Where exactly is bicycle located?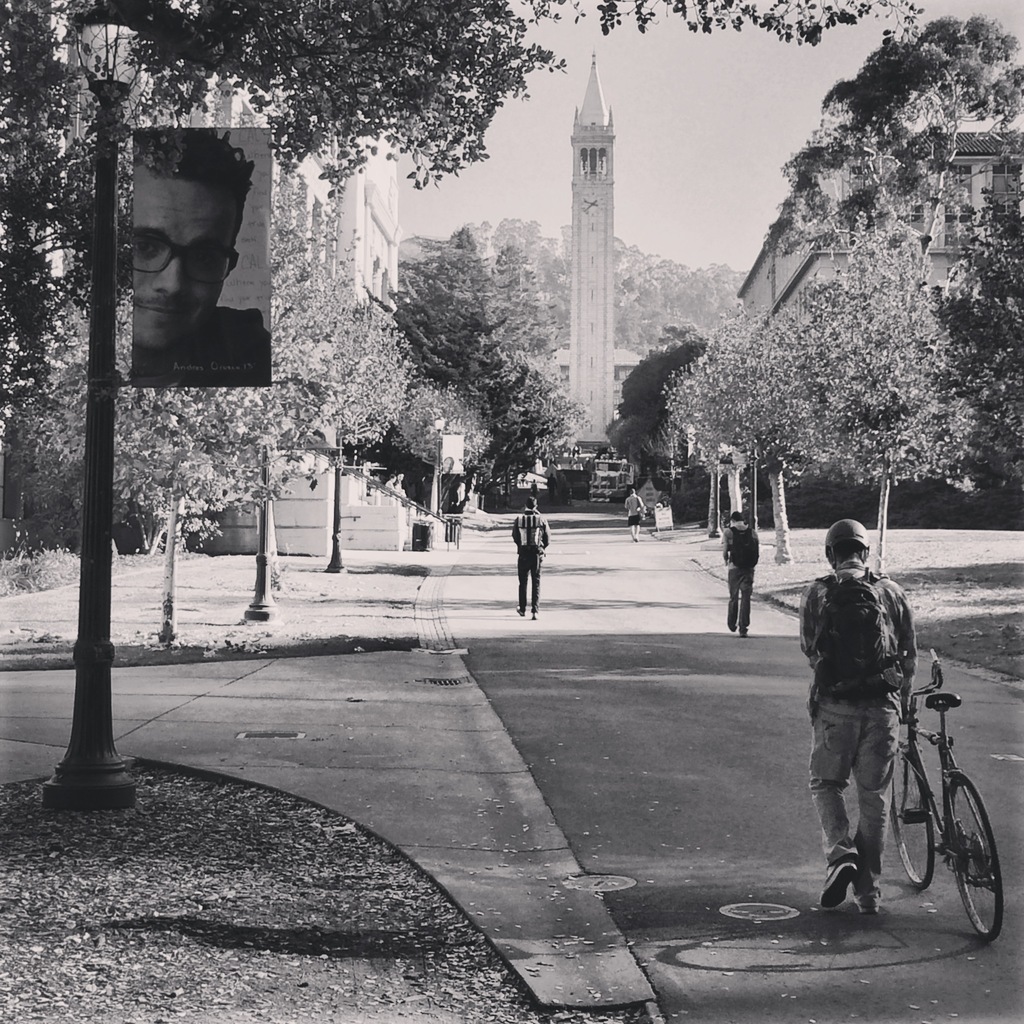
Its bounding box is (870, 657, 1009, 935).
